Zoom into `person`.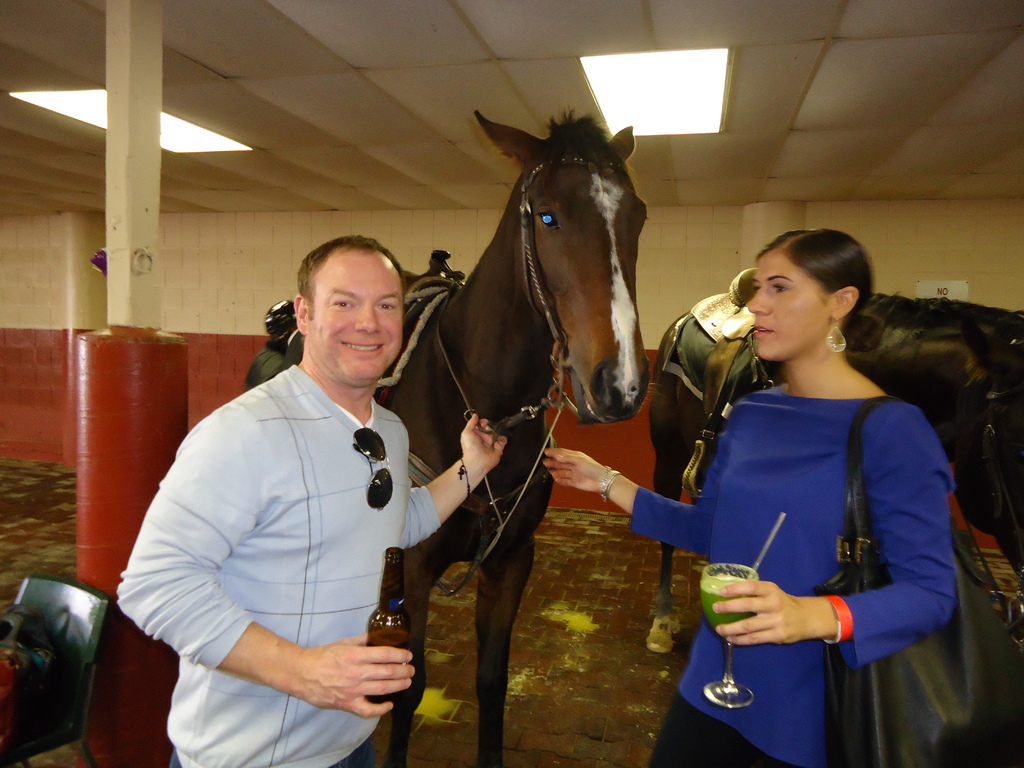
Zoom target: x1=544 y1=229 x2=963 y2=767.
